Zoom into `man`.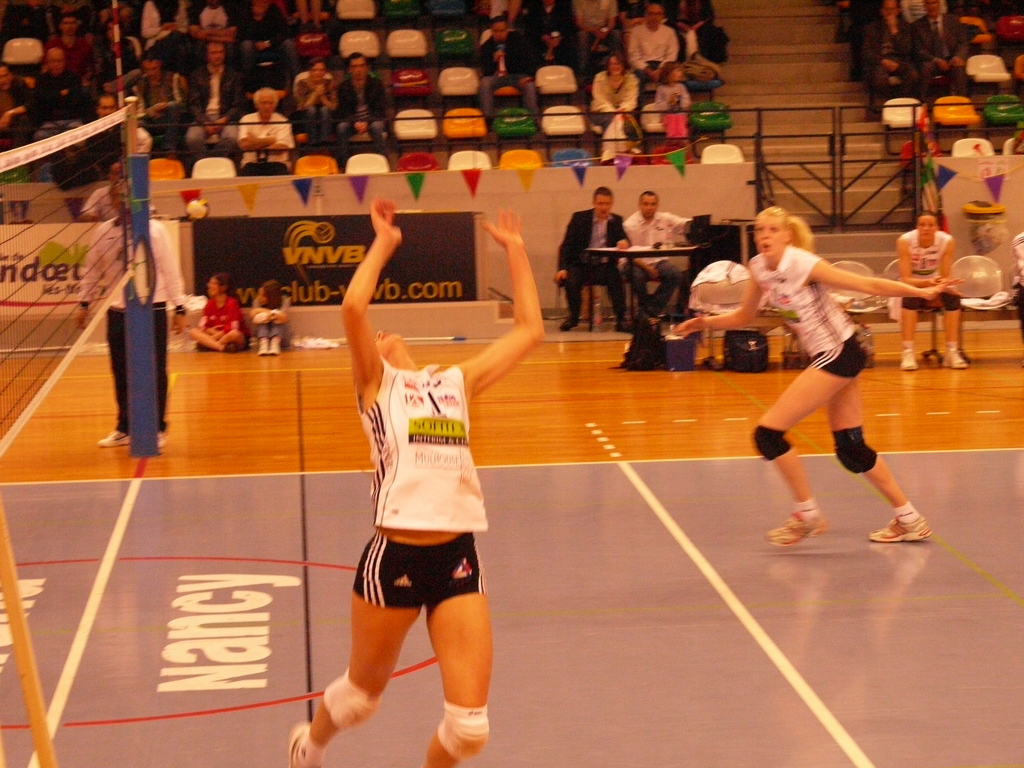
Zoom target: bbox=[236, 90, 292, 172].
